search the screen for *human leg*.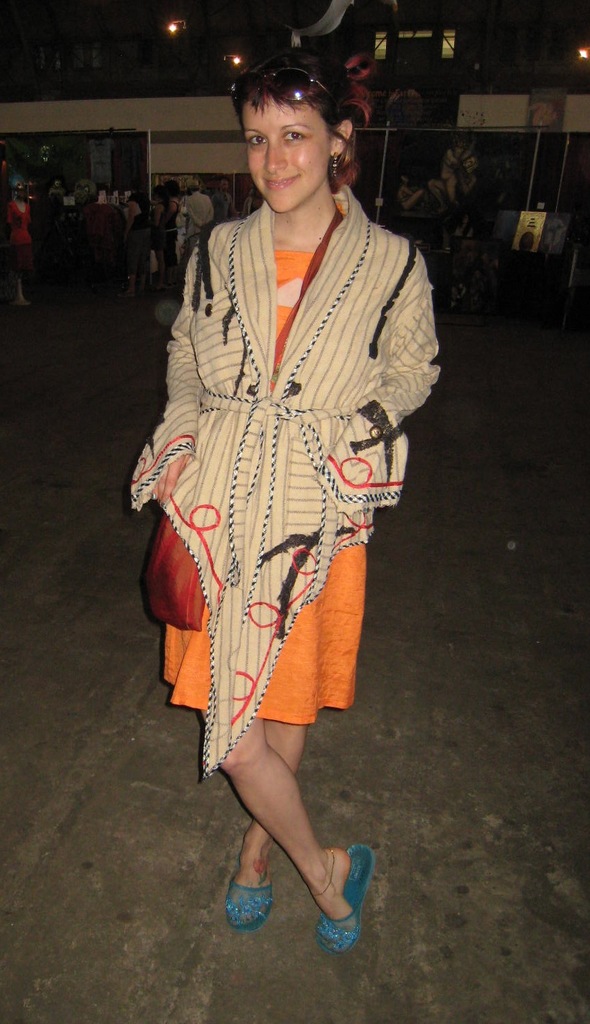
Found at crop(217, 564, 331, 921).
